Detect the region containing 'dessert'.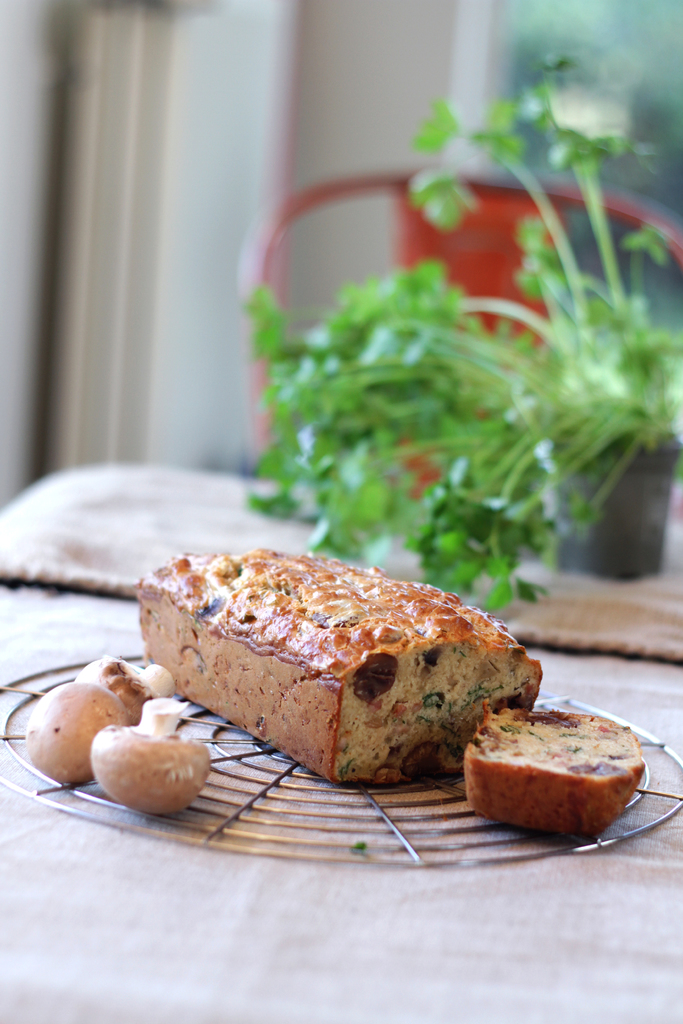
box(459, 709, 652, 847).
